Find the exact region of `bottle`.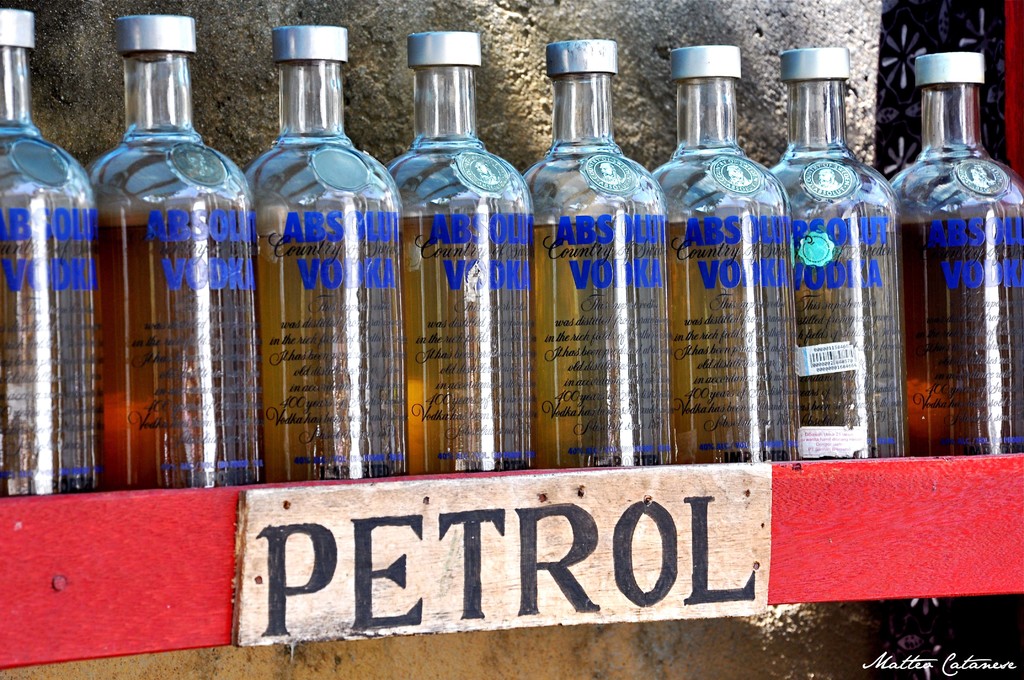
Exact region: bbox(521, 38, 675, 465).
